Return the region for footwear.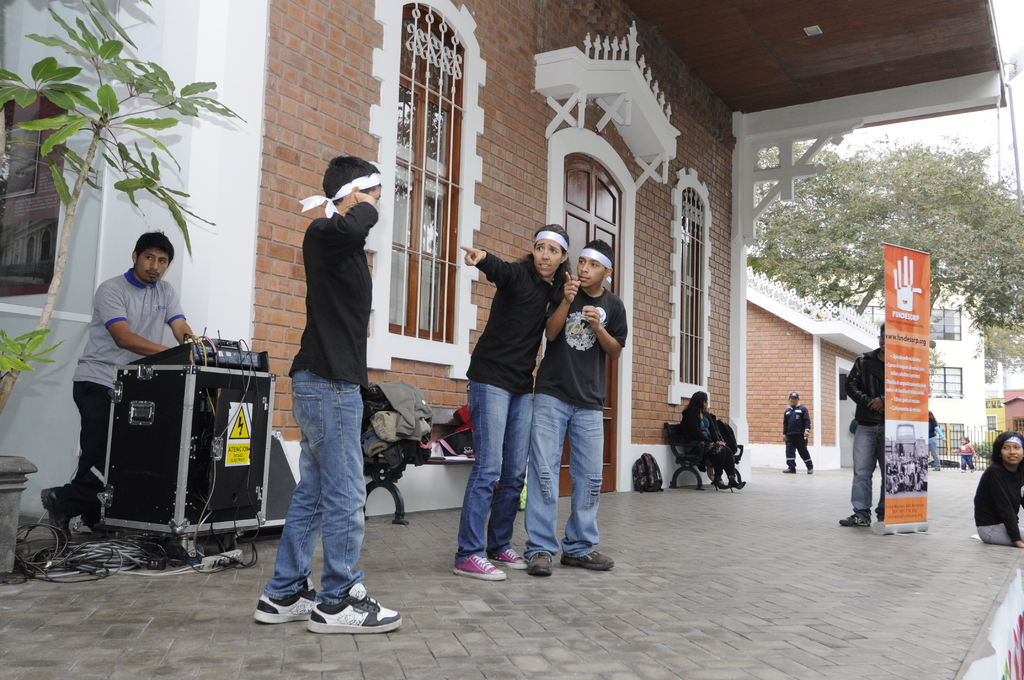
(left=305, top=581, right=402, bottom=634).
